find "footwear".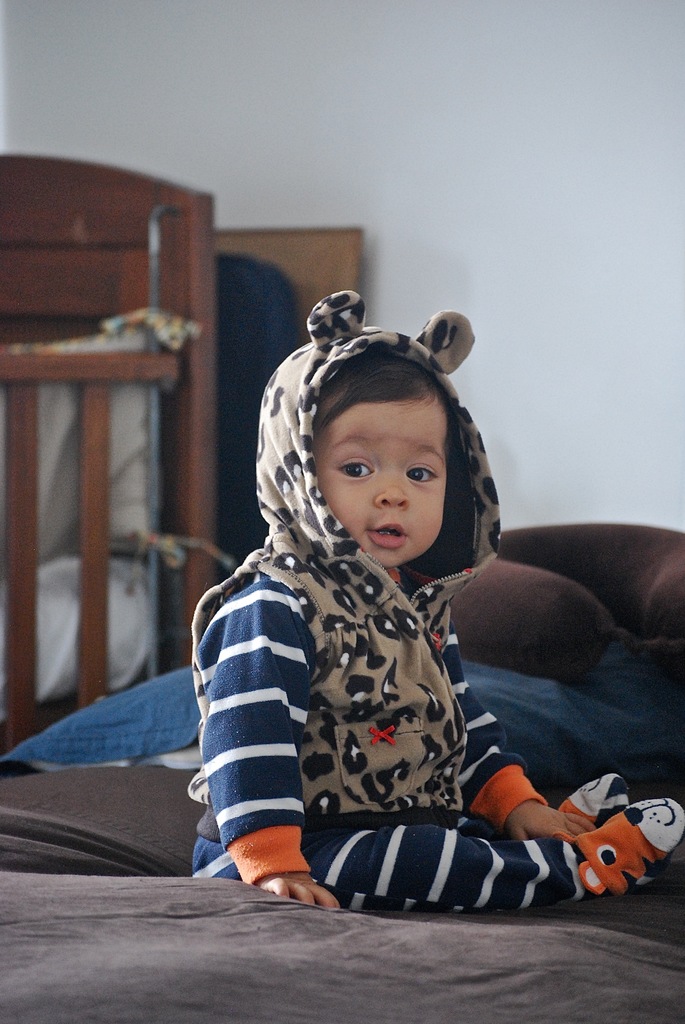
(left=561, top=772, right=629, bottom=827).
